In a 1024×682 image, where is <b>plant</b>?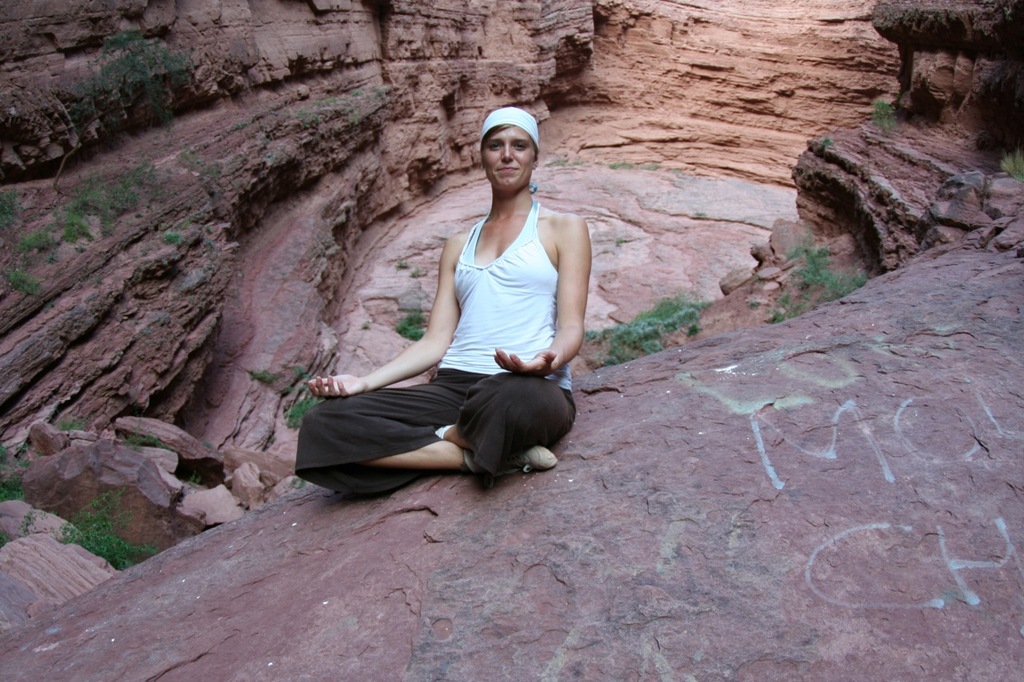
Rect(201, 435, 210, 452).
